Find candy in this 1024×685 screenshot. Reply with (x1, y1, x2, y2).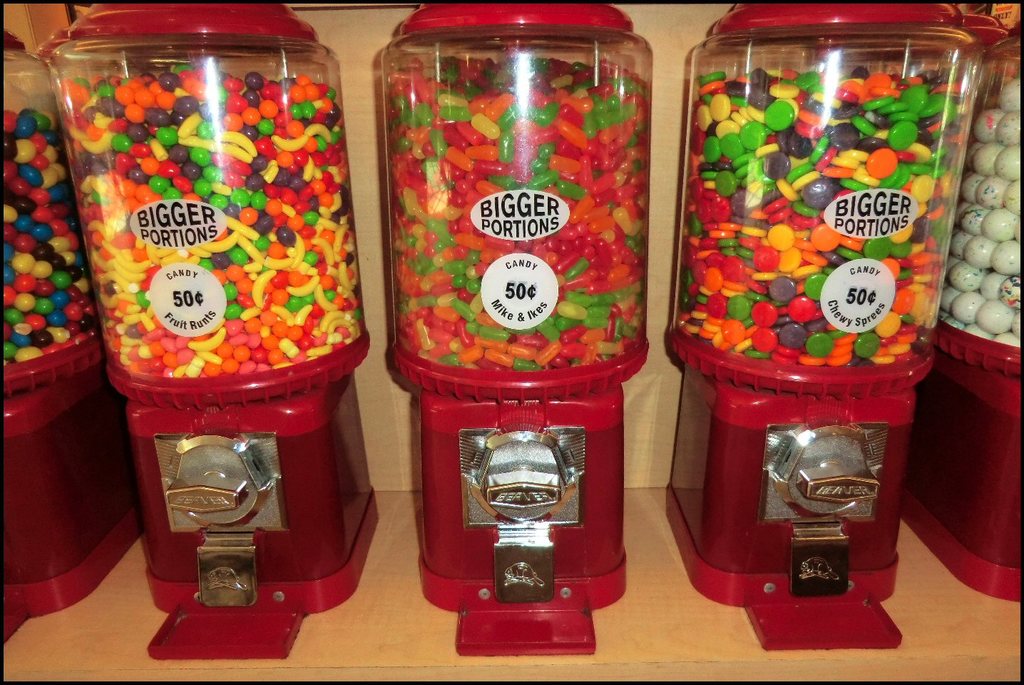
(1002, 178, 1020, 213).
